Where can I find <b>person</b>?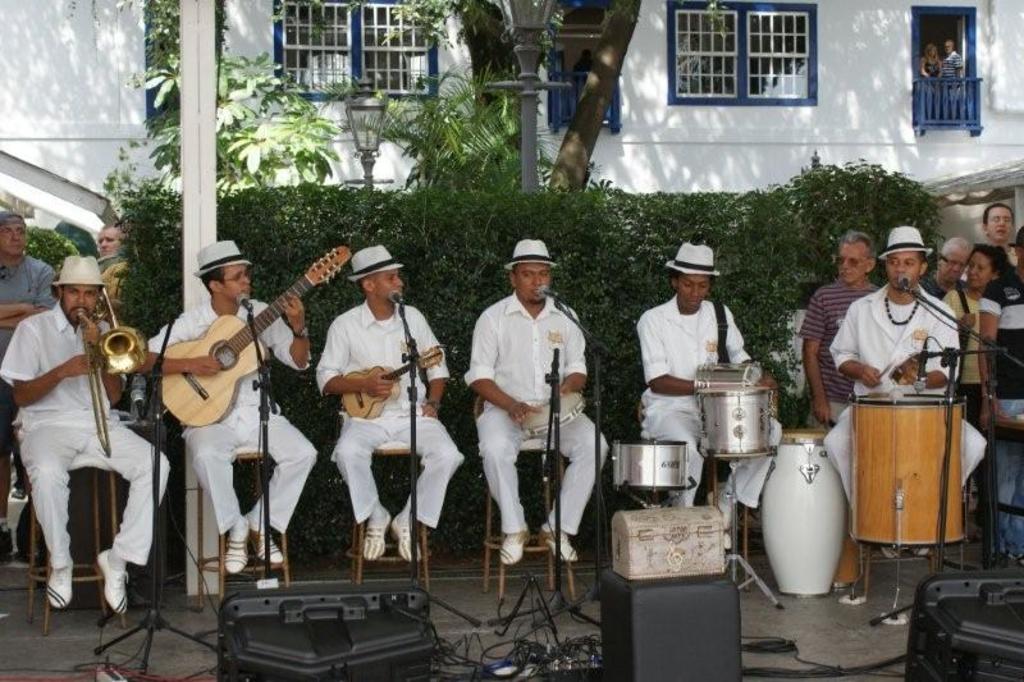
You can find it at x1=463 y1=238 x2=612 y2=564.
